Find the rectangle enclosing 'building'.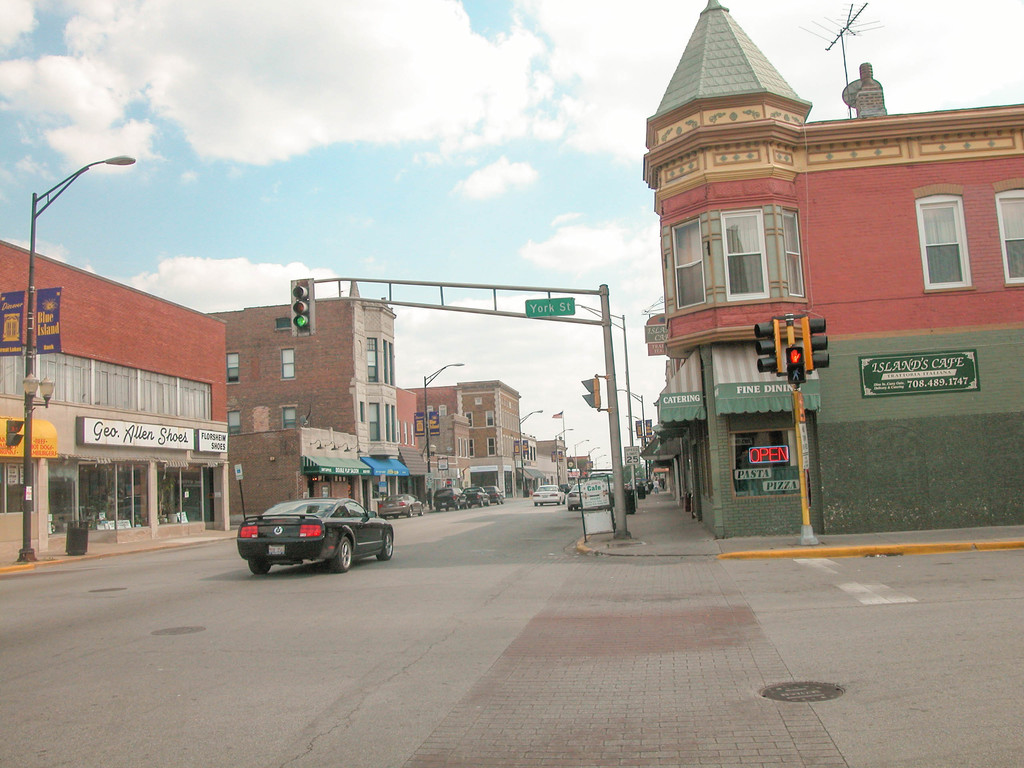
bbox=[395, 386, 429, 500].
